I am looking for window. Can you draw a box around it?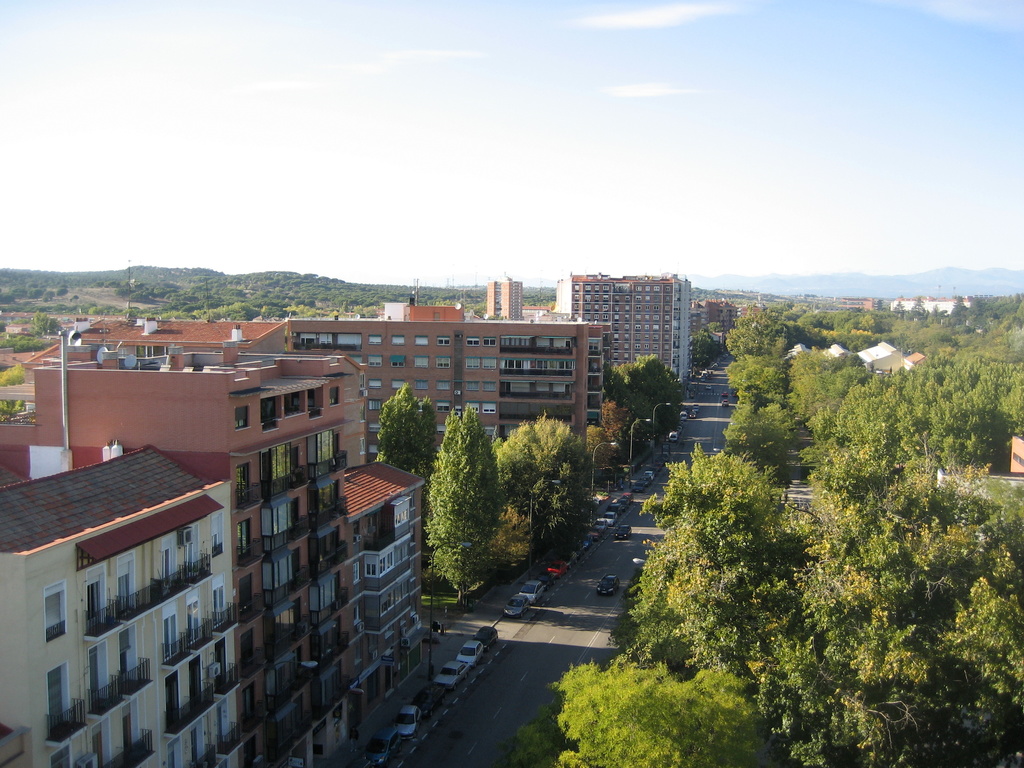
Sure, the bounding box is x1=465, y1=335, x2=478, y2=347.
